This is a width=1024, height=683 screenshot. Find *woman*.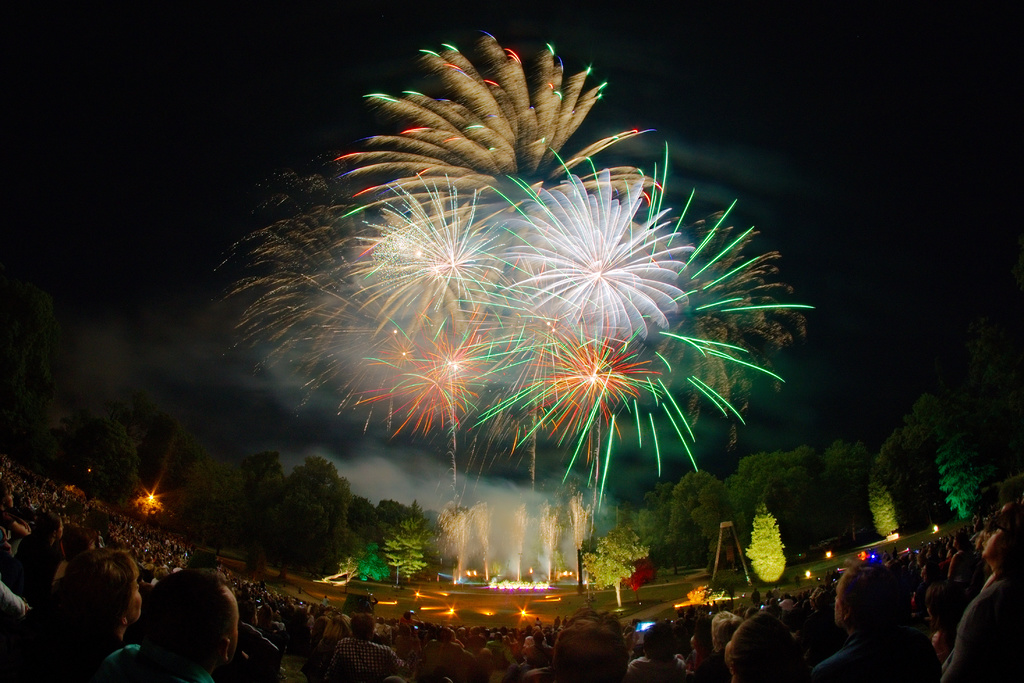
Bounding box: <bbox>62, 551, 143, 682</bbox>.
